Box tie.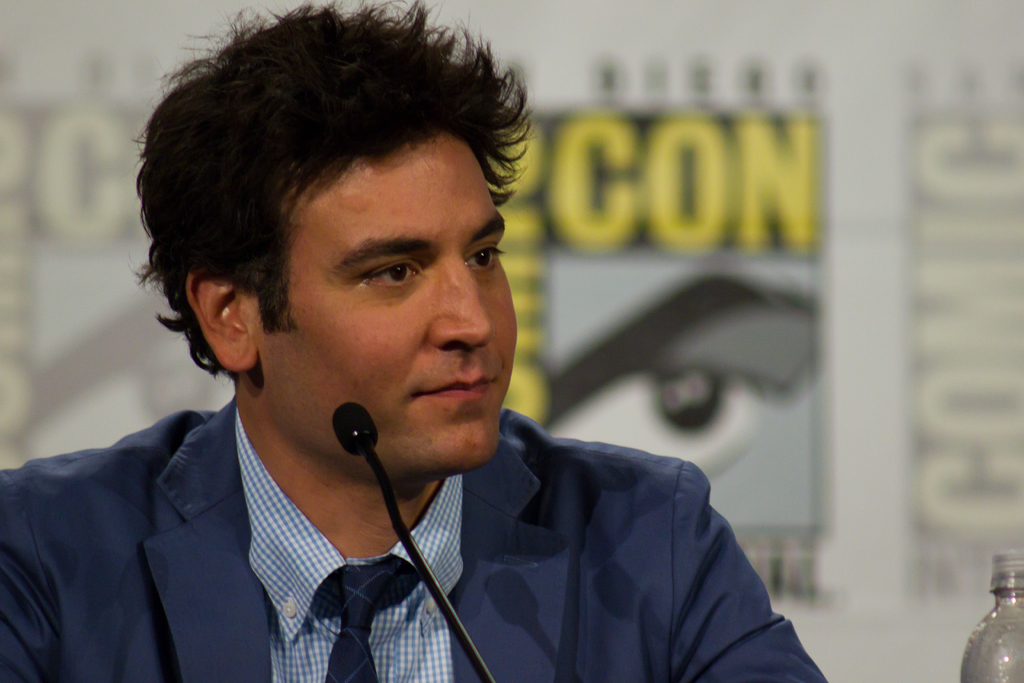
bbox=[328, 557, 422, 682].
